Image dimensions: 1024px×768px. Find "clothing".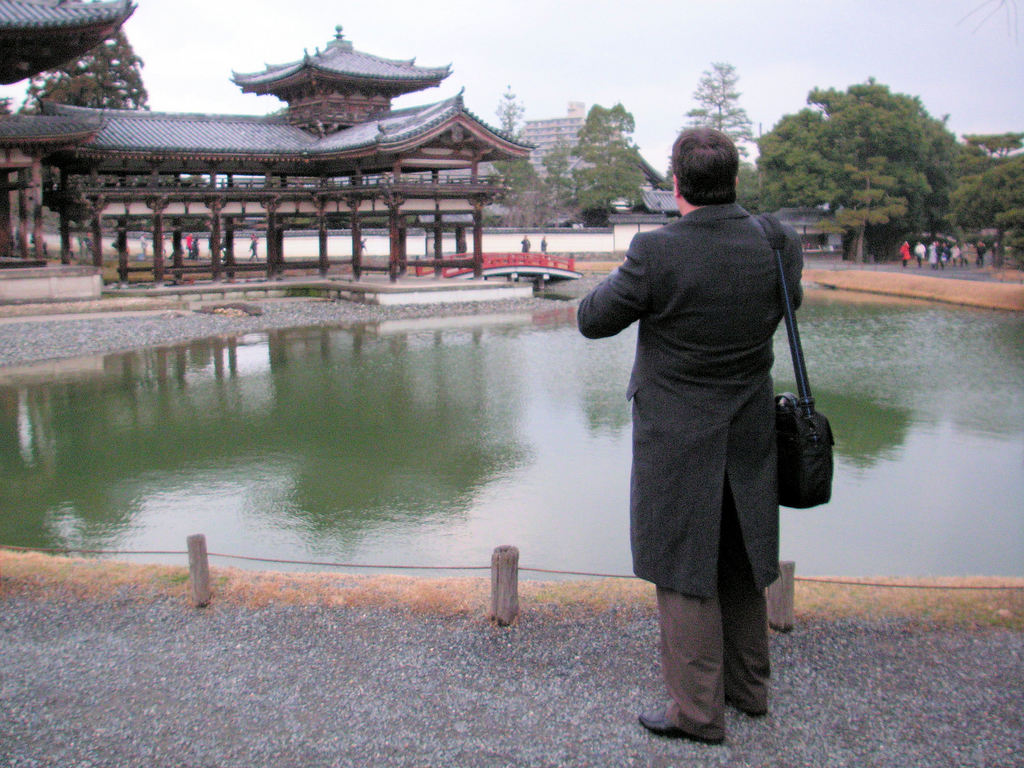
218 241 225 257.
